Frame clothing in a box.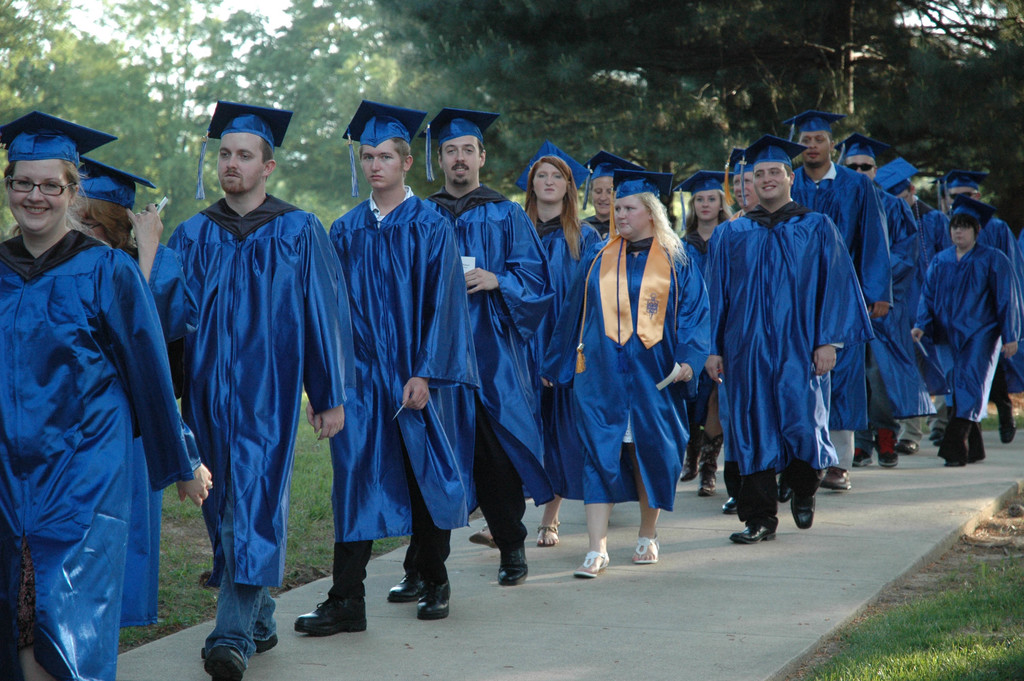
79,158,151,203.
